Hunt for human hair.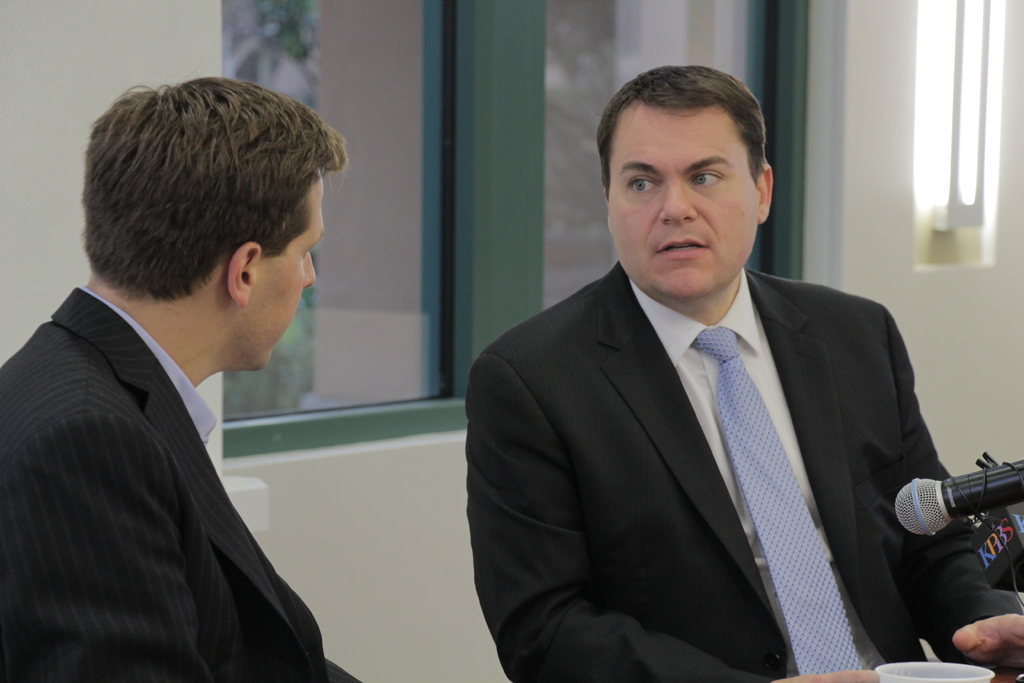
Hunted down at pyautogui.locateOnScreen(88, 65, 324, 355).
